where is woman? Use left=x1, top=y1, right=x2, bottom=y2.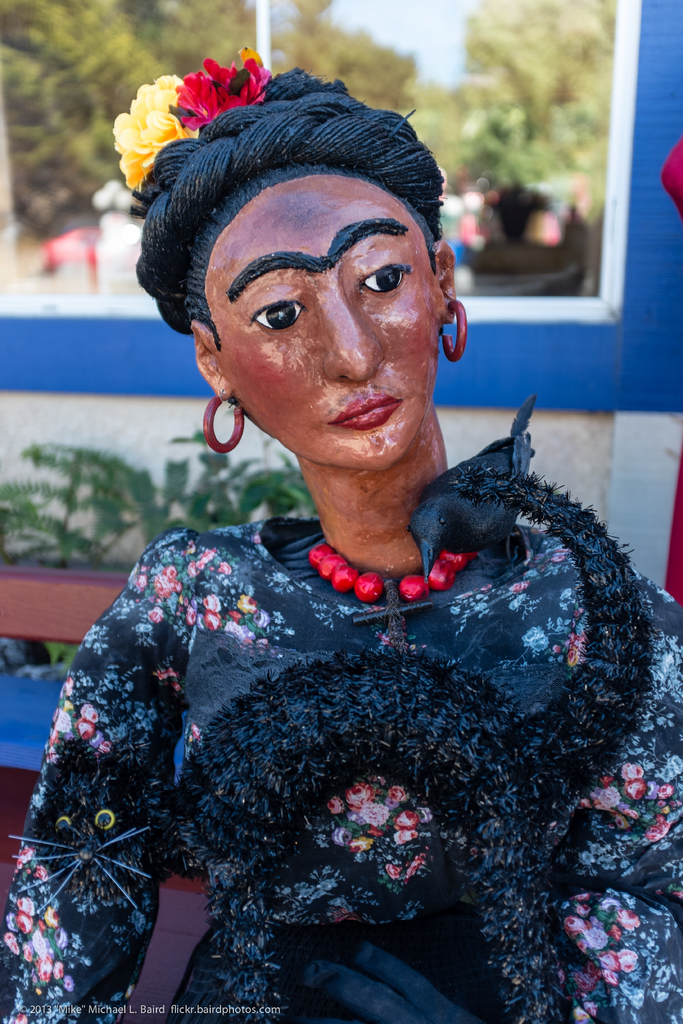
left=54, top=104, right=602, bottom=1023.
